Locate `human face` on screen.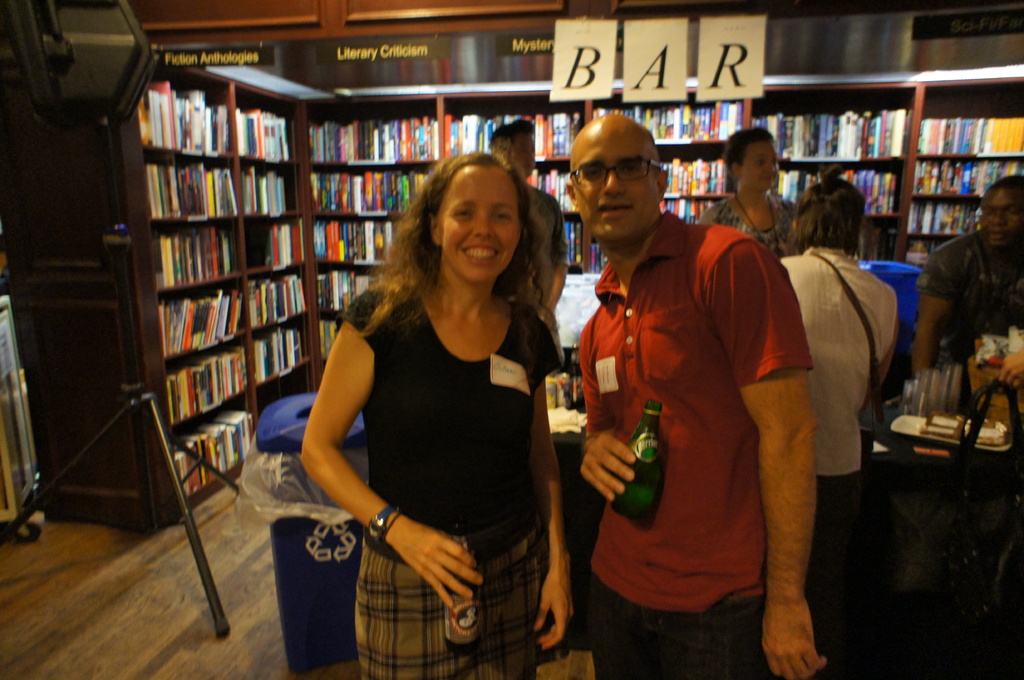
On screen at select_region(974, 178, 1023, 250).
